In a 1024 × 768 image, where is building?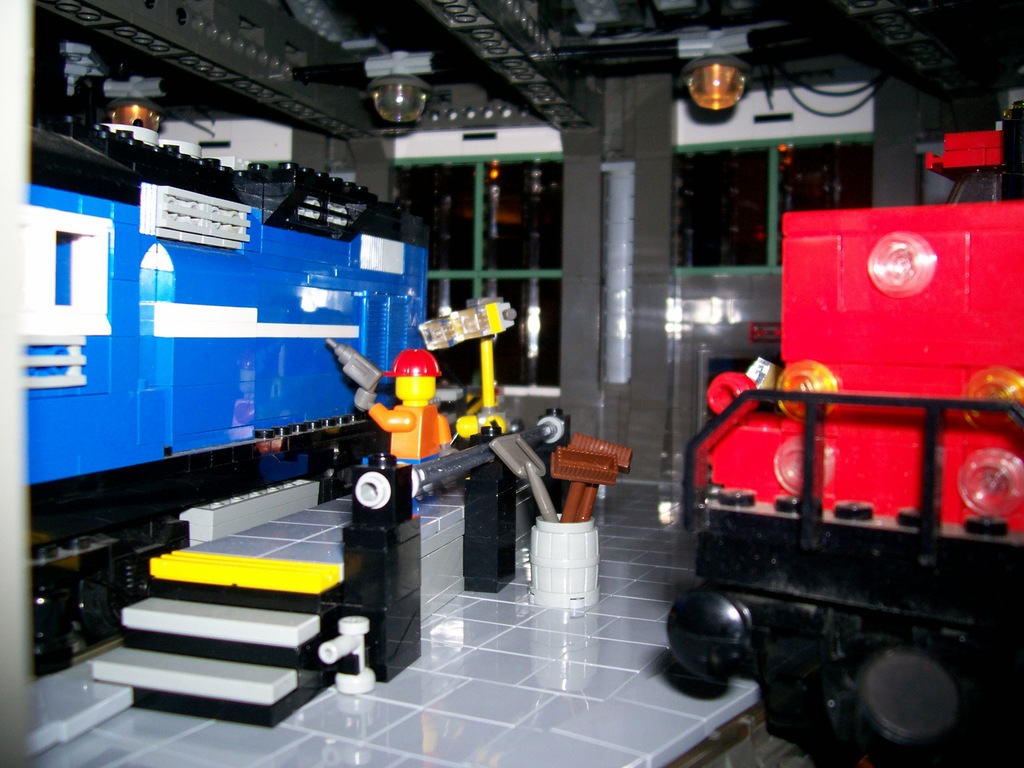
<region>0, 0, 1023, 767</region>.
